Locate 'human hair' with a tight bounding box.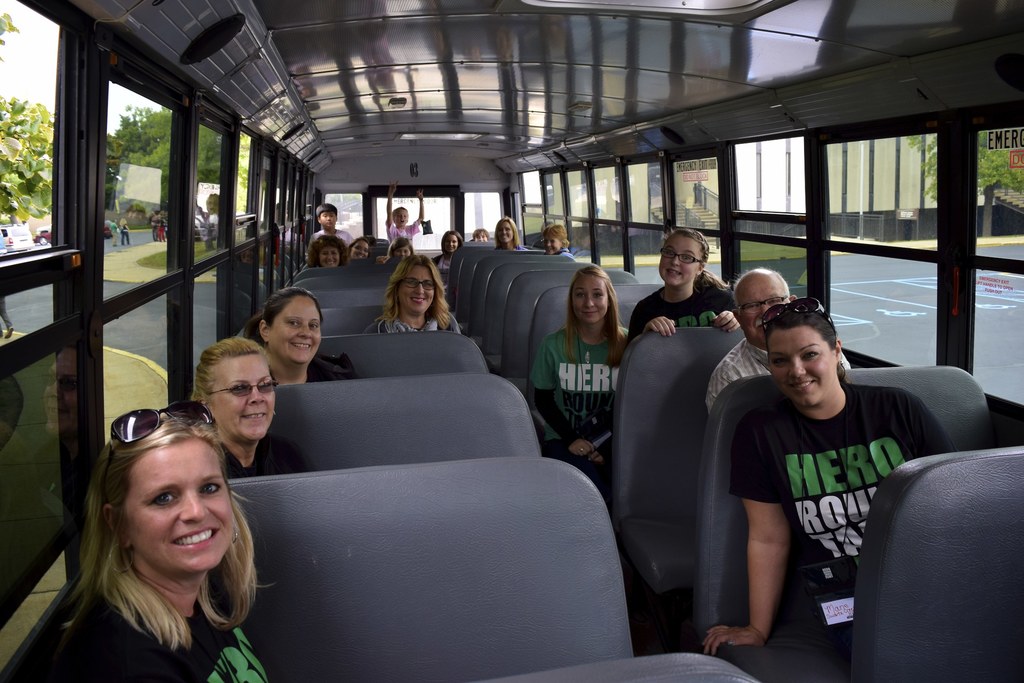
{"x1": 763, "y1": 305, "x2": 852, "y2": 387}.
